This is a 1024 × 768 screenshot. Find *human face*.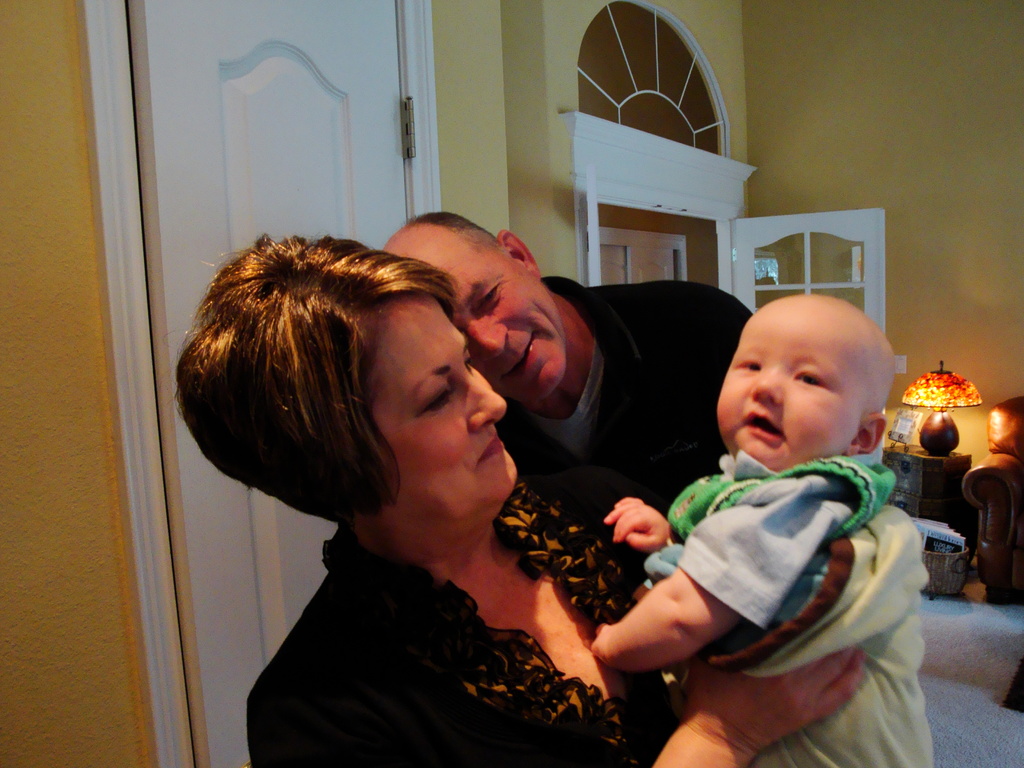
Bounding box: 451:250:570:402.
